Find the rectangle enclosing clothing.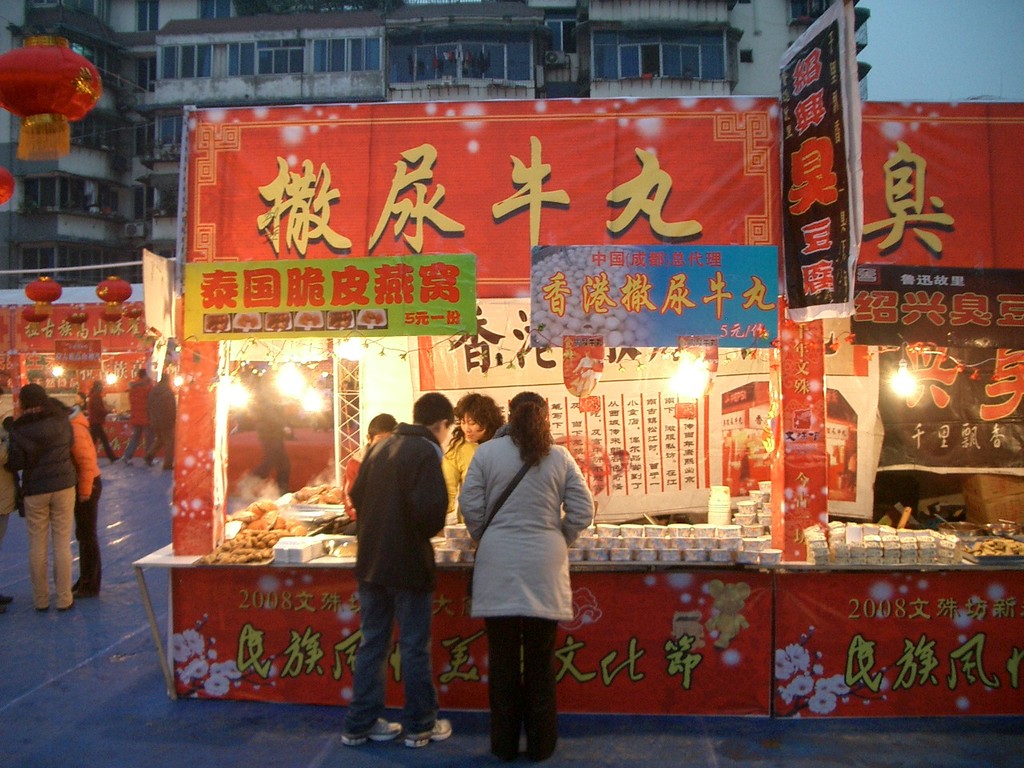
347, 414, 447, 586.
